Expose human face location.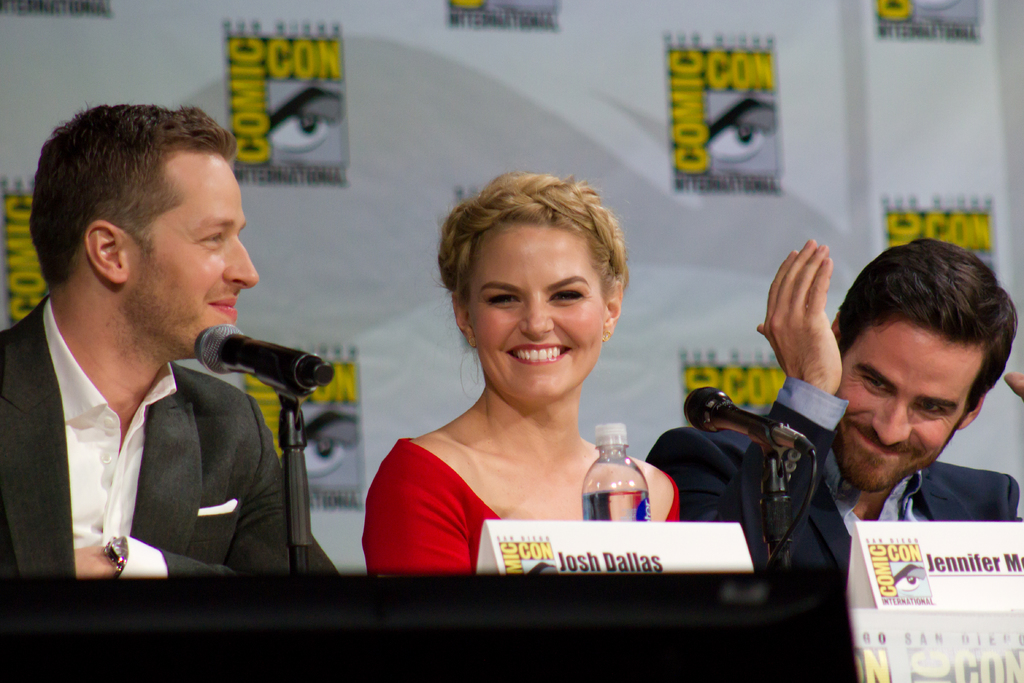
Exposed at Rect(301, 404, 360, 488).
